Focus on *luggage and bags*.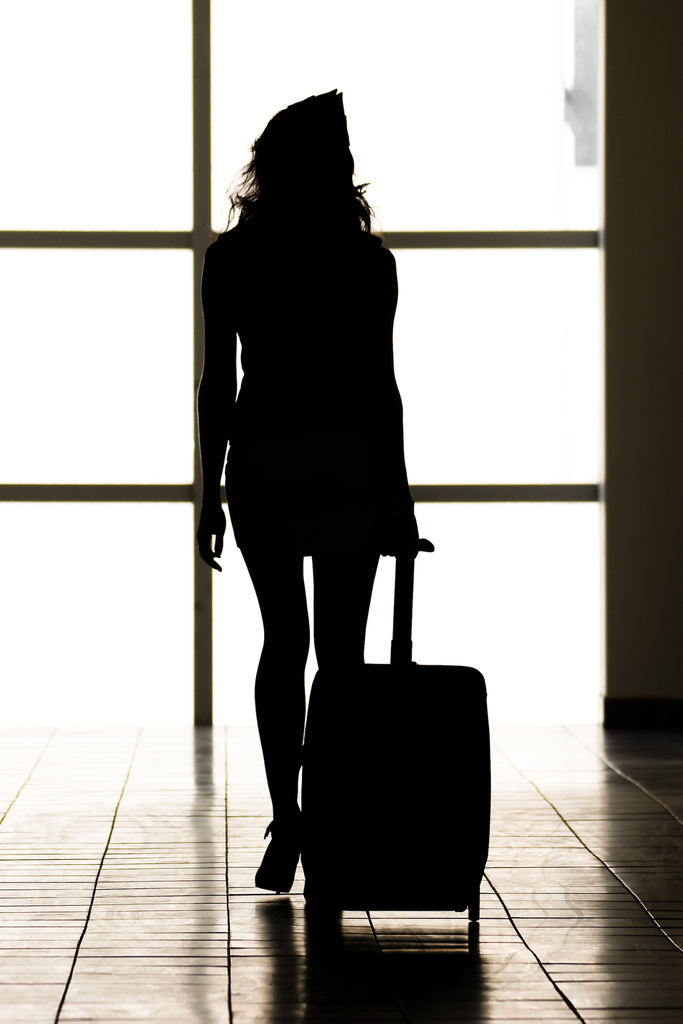
Focused at <box>293,515,512,946</box>.
